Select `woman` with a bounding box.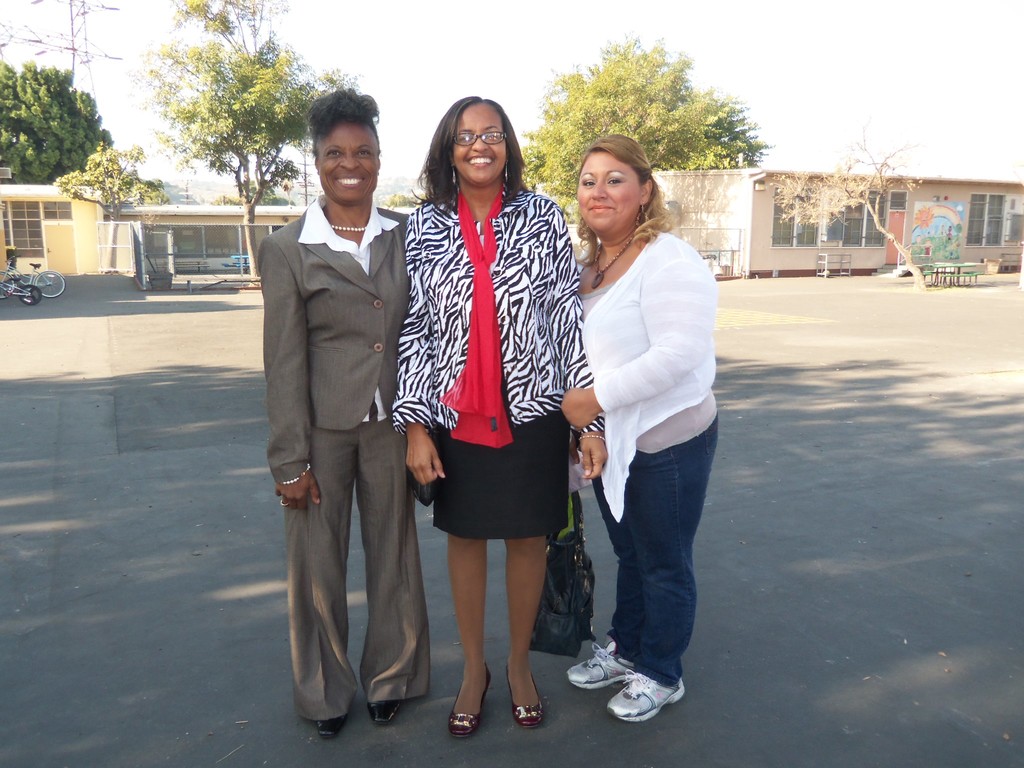
255/87/431/739.
